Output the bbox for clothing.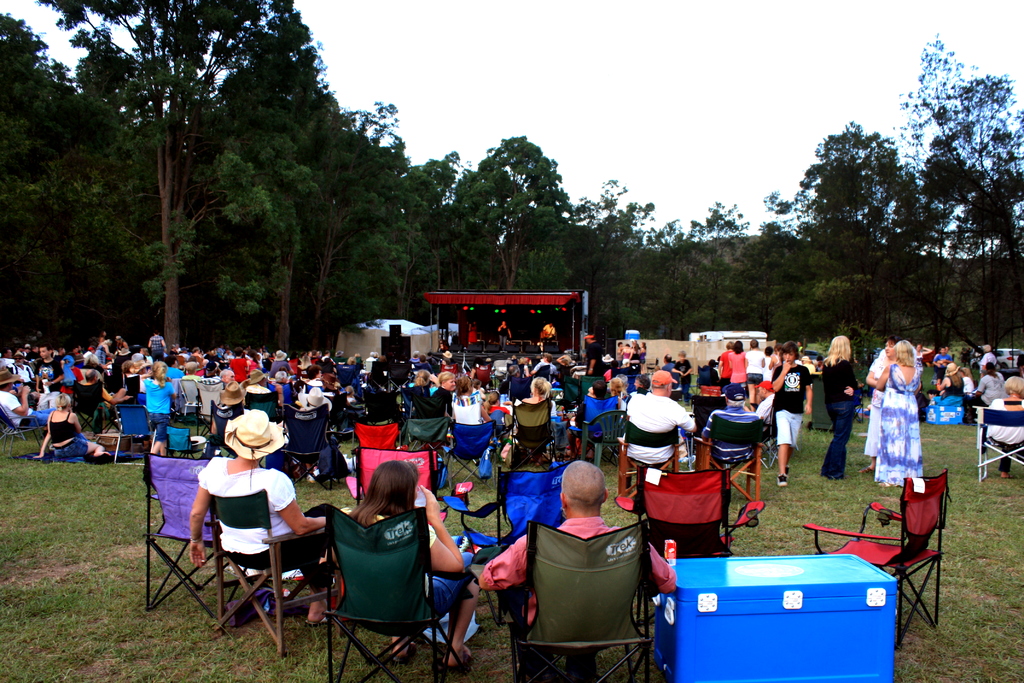
bbox=(198, 456, 330, 604).
